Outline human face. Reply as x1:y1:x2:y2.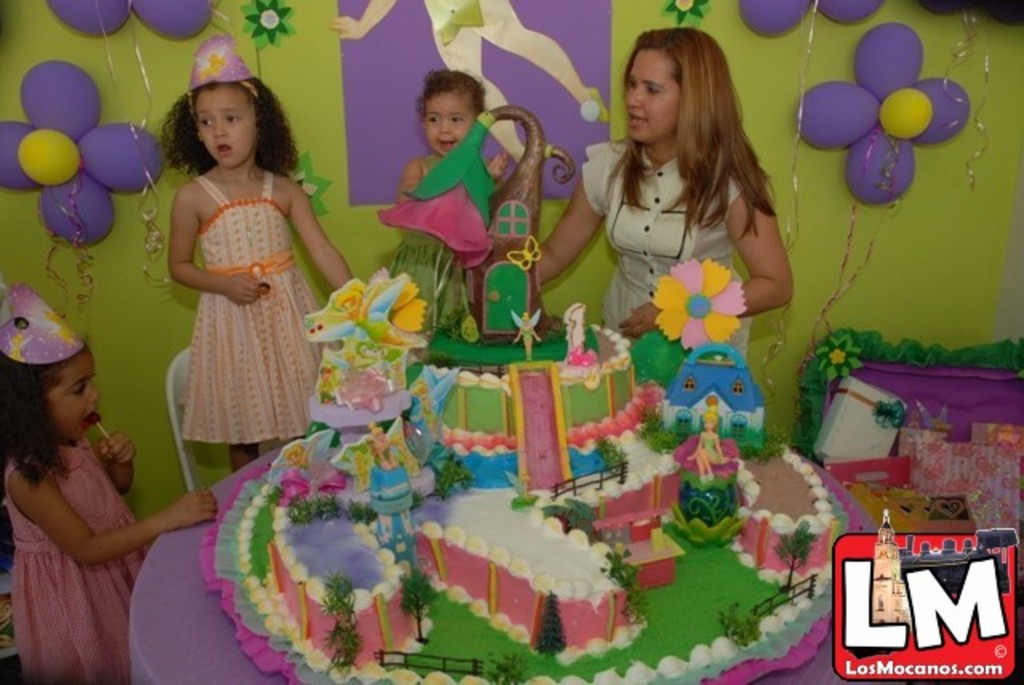
202:88:258:168.
